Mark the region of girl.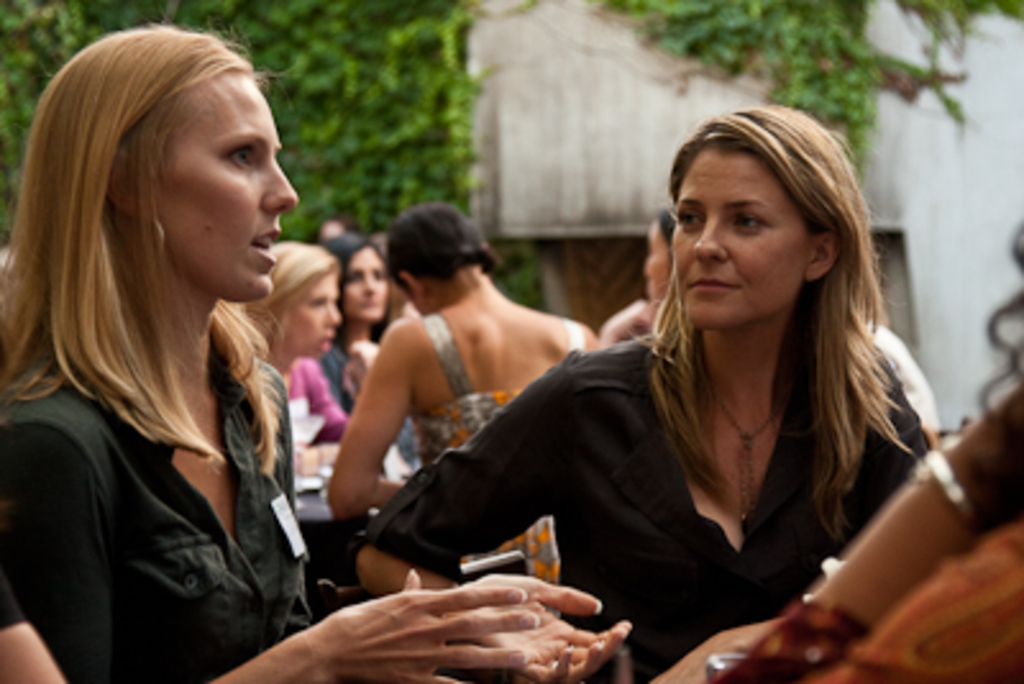
Region: x1=348 y1=110 x2=929 y2=681.
